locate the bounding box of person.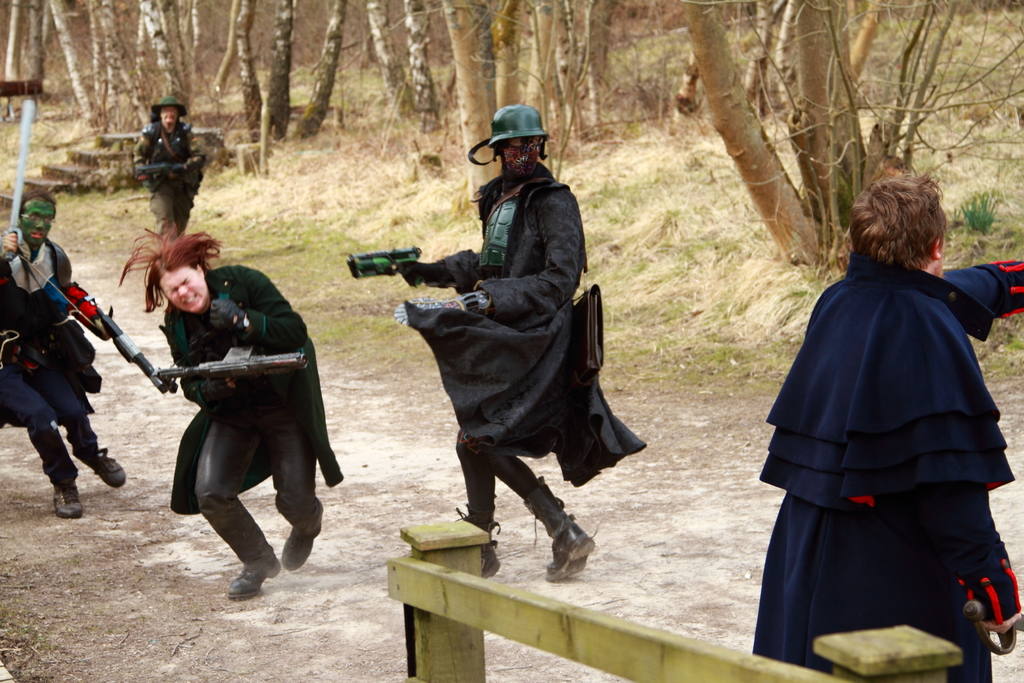
Bounding box: x1=390 y1=105 x2=644 y2=579.
